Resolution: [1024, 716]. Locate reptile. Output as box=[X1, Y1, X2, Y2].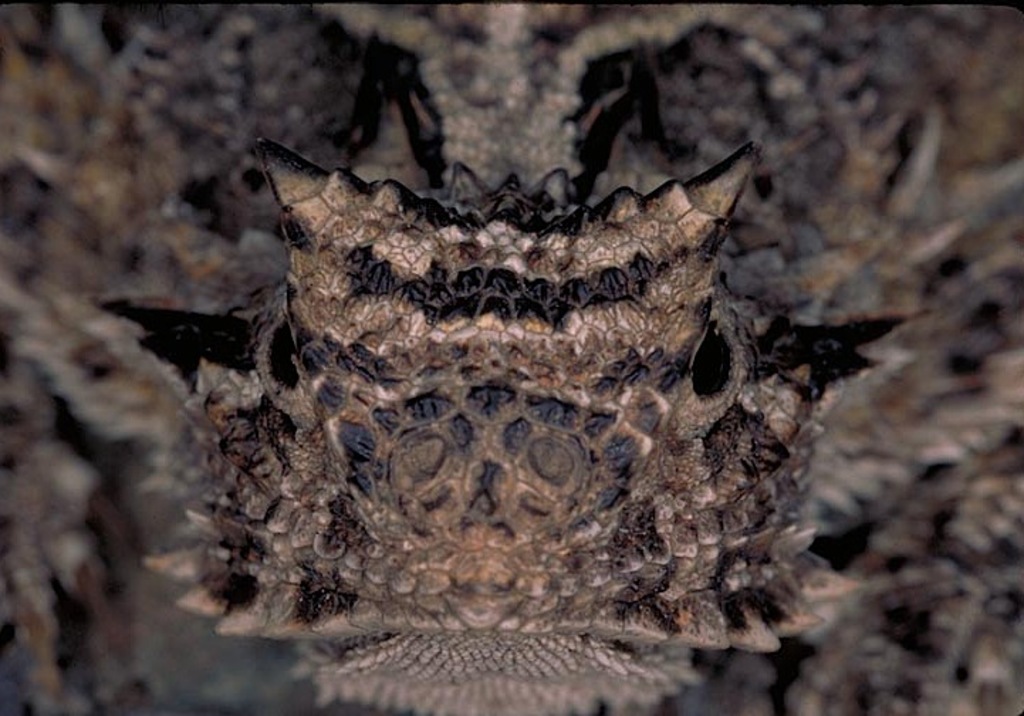
box=[0, 0, 1023, 715].
